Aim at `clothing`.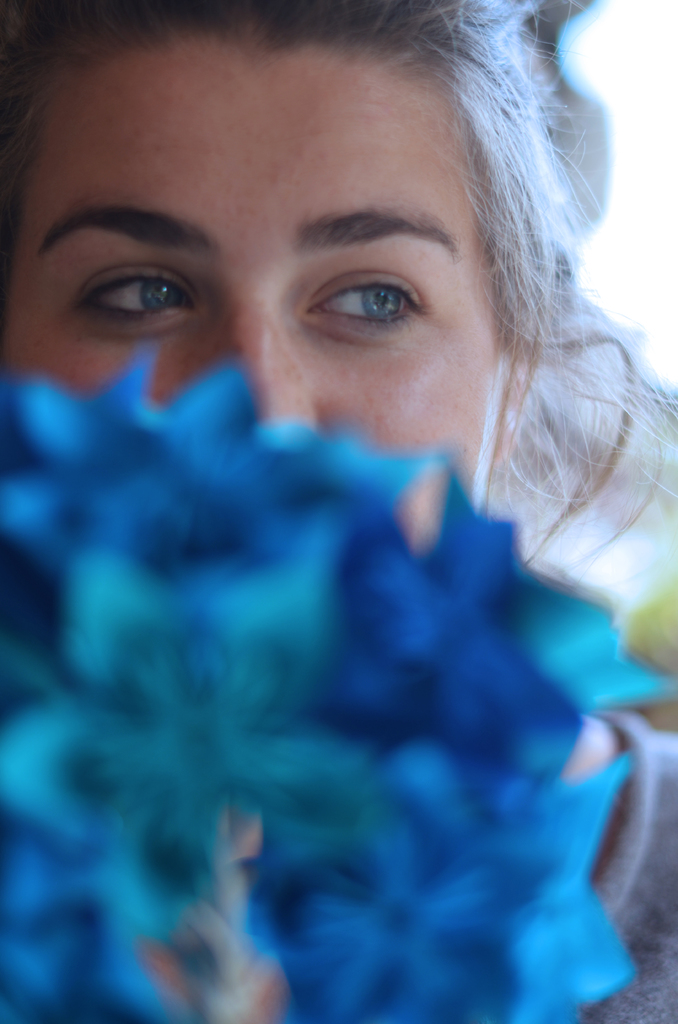
Aimed at <bbox>584, 710, 677, 1023</bbox>.
